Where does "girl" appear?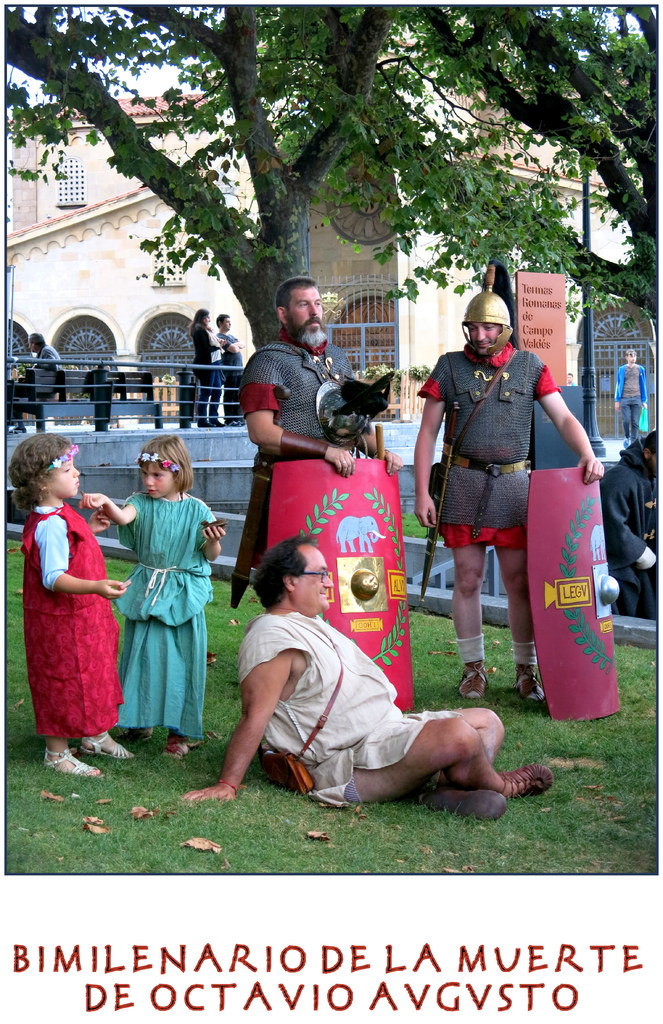
Appears at detection(7, 428, 131, 774).
